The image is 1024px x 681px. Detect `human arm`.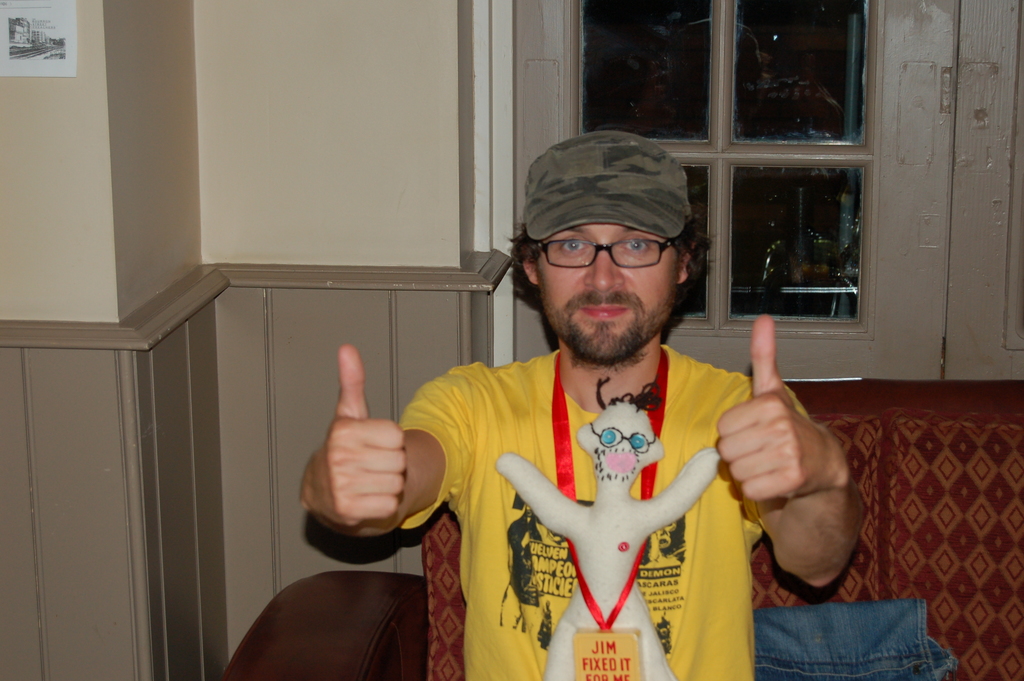
Detection: <region>695, 322, 892, 621</region>.
